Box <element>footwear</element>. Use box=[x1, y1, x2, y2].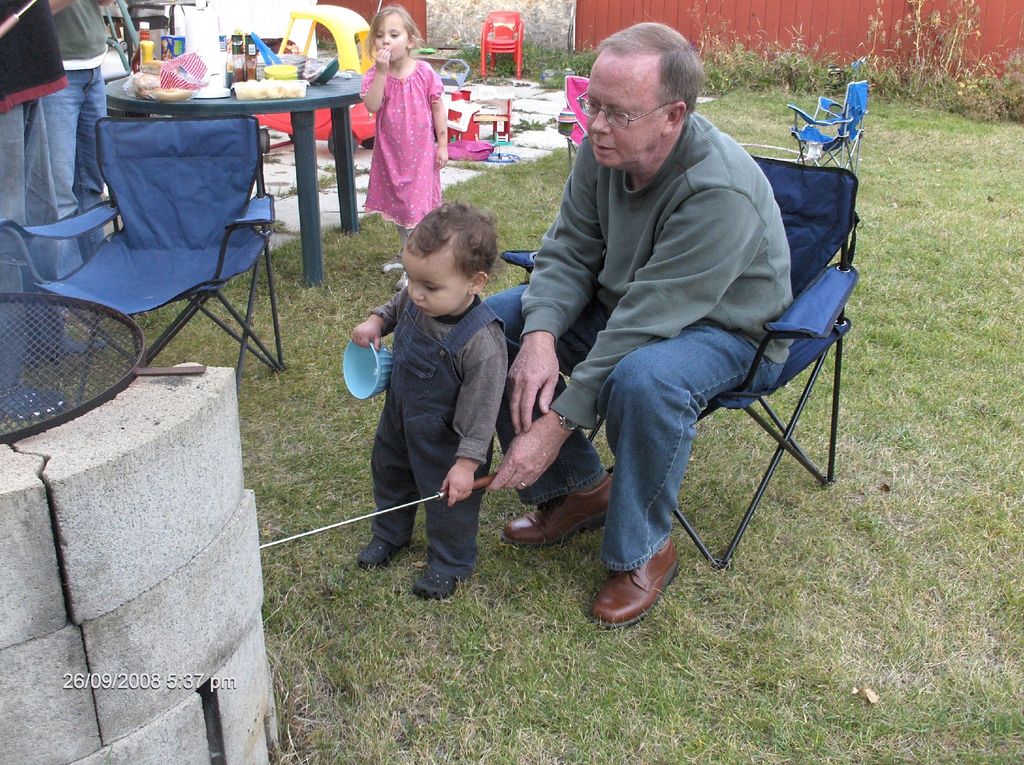
box=[494, 466, 619, 554].
